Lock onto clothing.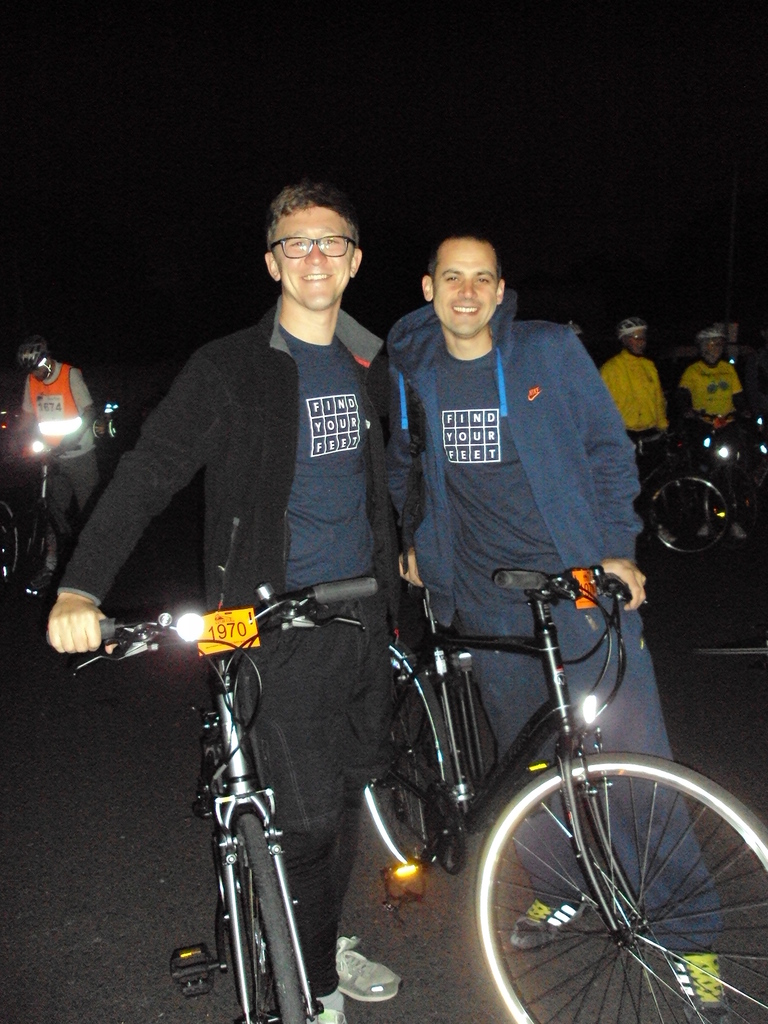
Locked: l=676, t=359, r=742, b=515.
